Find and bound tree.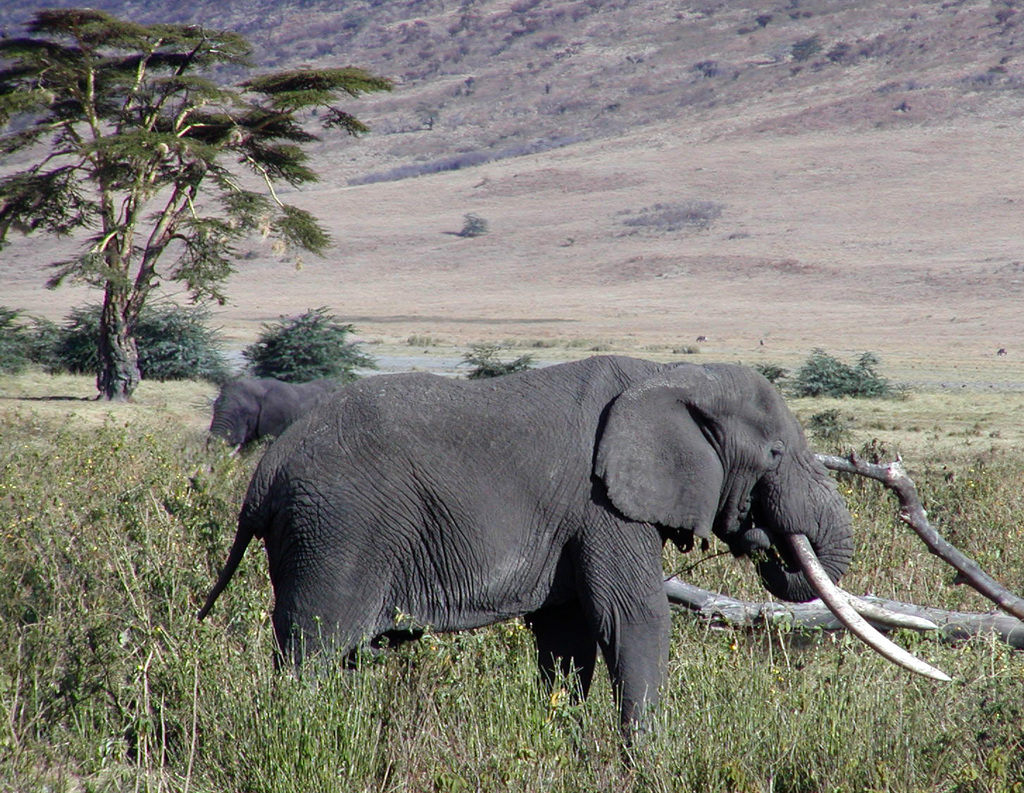
Bound: left=243, top=304, right=375, bottom=391.
